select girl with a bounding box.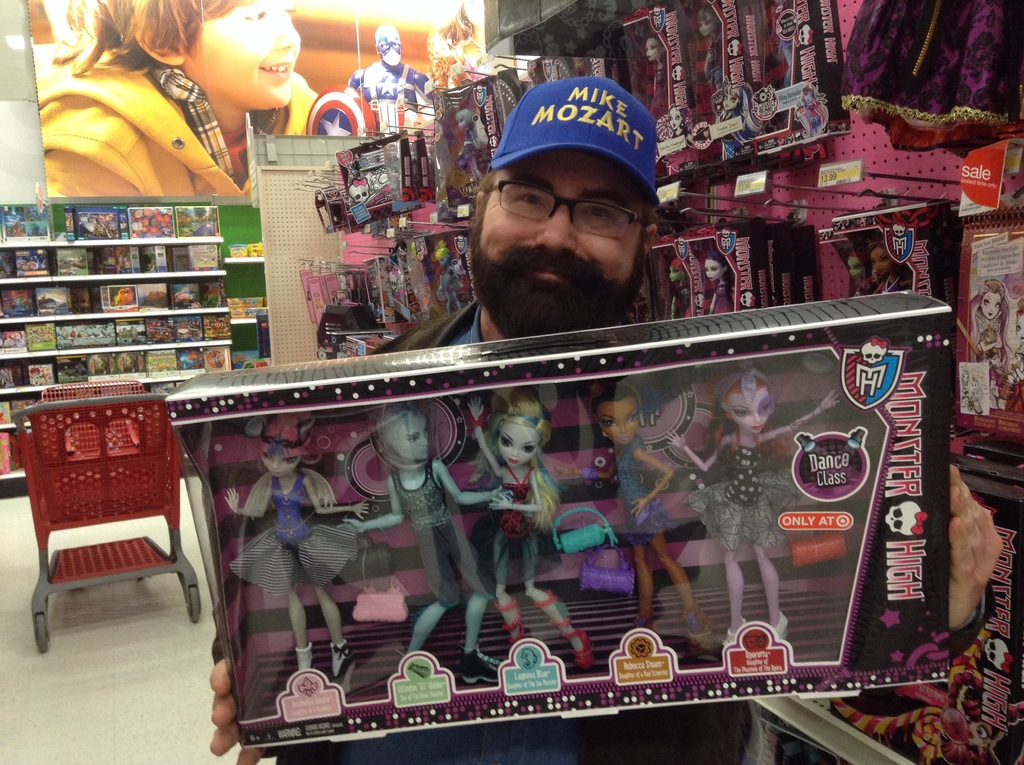
{"left": 862, "top": 243, "right": 922, "bottom": 296}.
